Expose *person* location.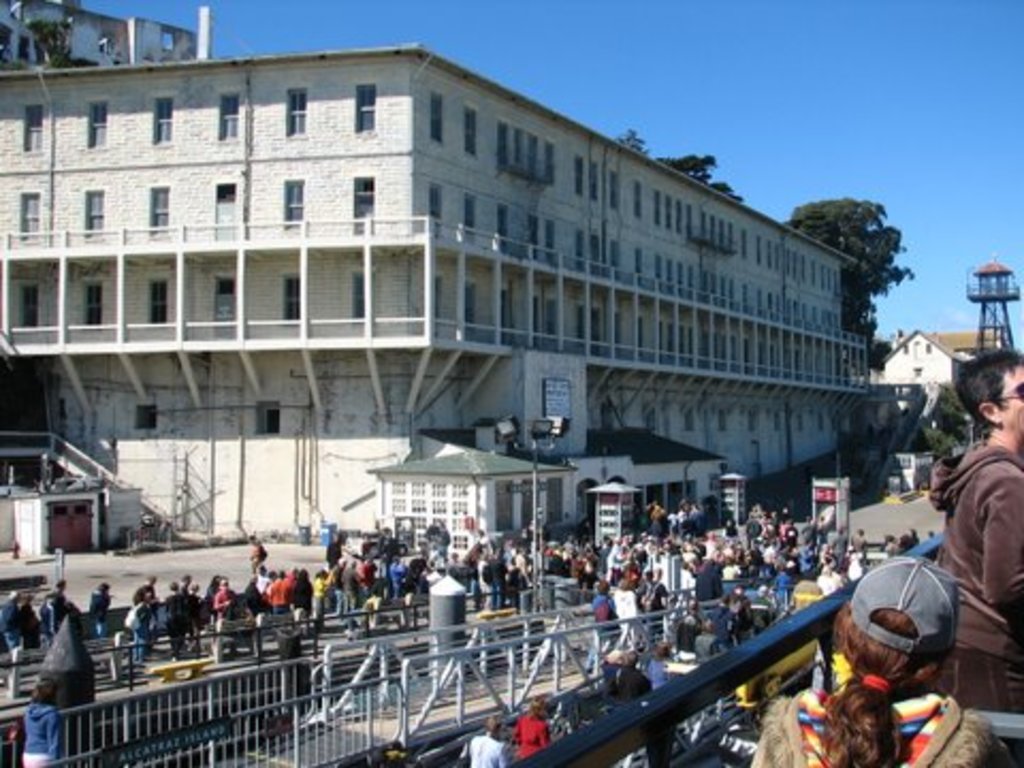
Exposed at (19,587,43,646).
